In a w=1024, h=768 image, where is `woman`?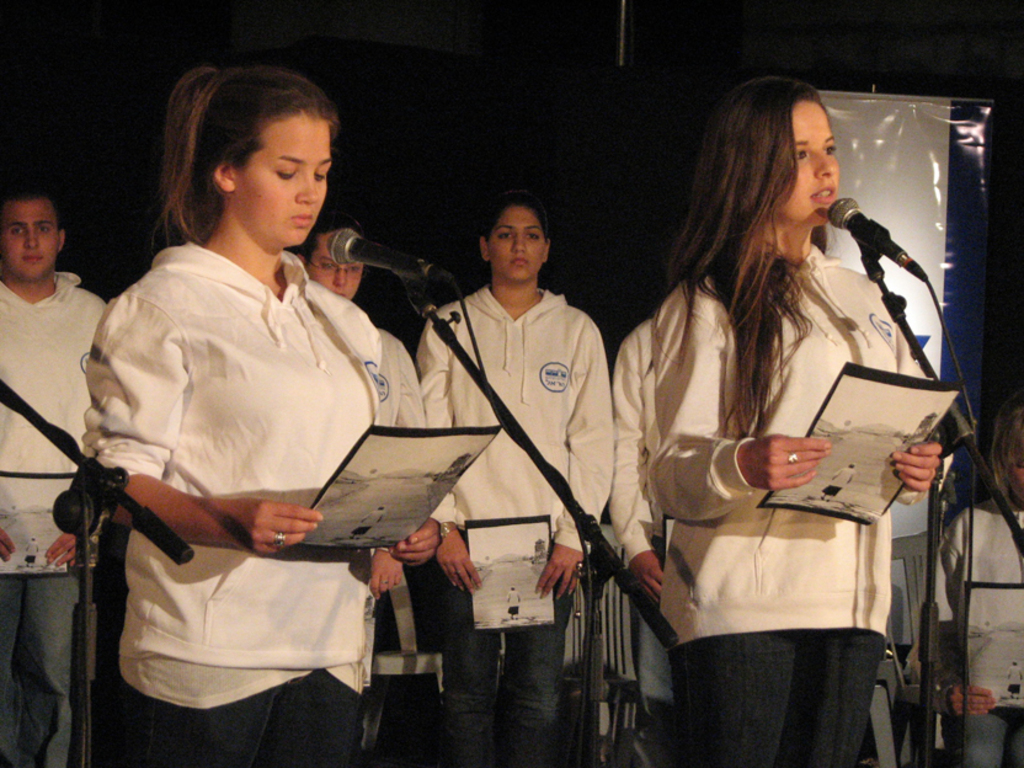
pyautogui.locateOnScreen(613, 86, 969, 767).
